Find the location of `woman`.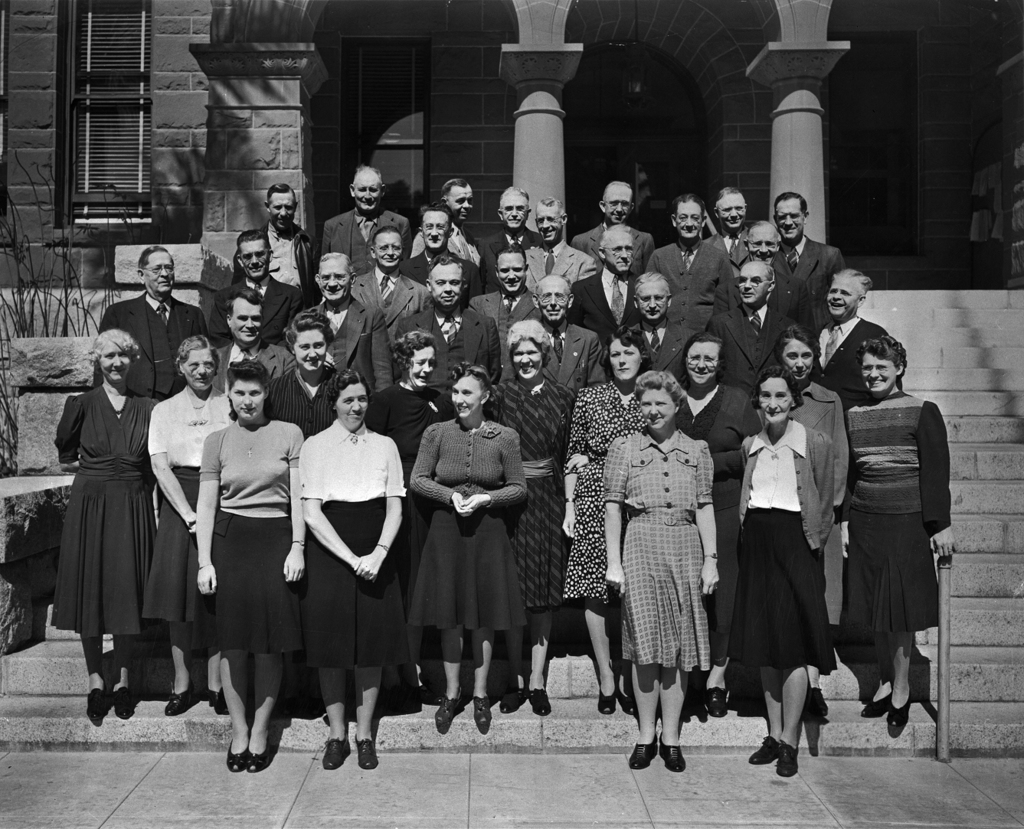
Location: 362,328,456,700.
